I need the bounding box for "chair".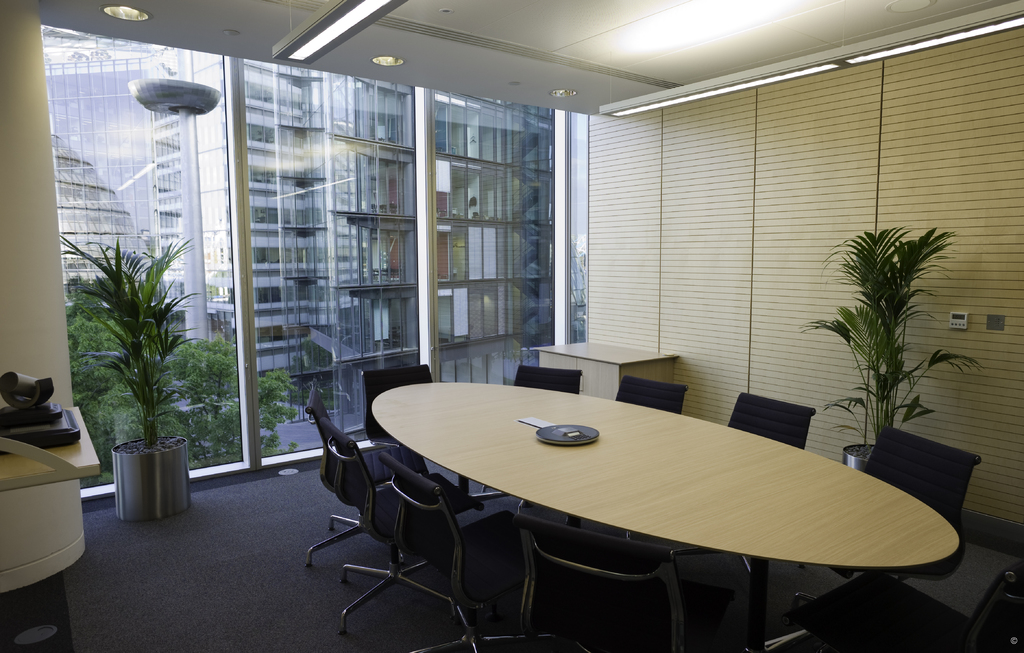
Here it is: bbox=[301, 415, 481, 568].
